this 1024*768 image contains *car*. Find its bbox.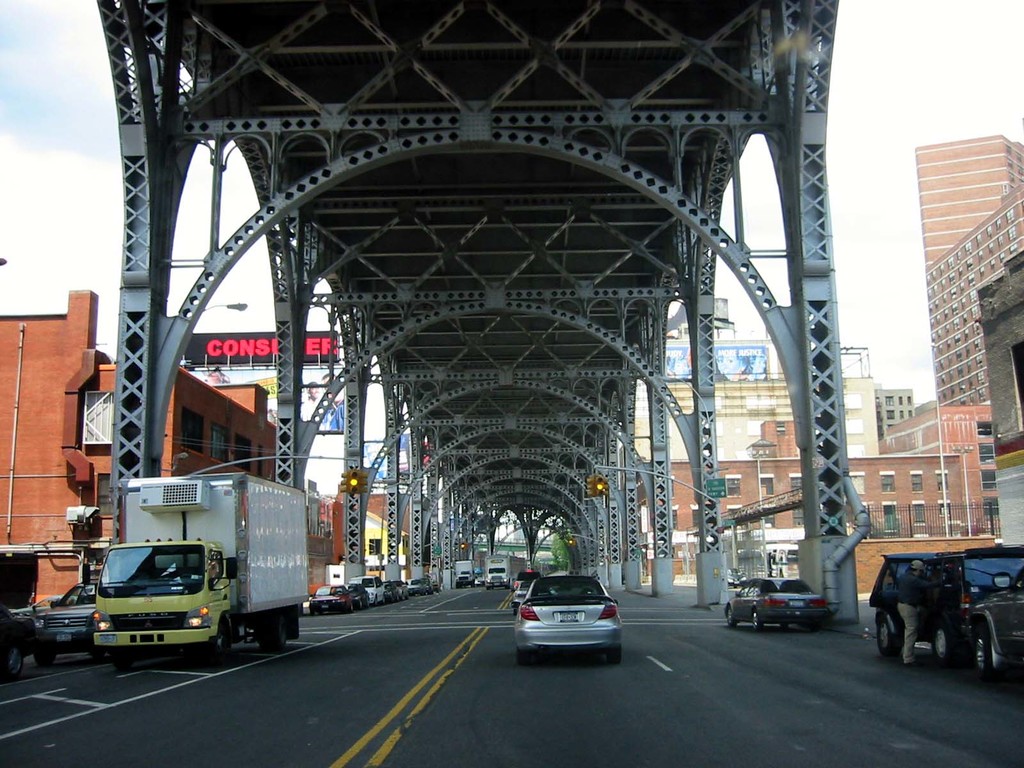
[719,570,835,630].
